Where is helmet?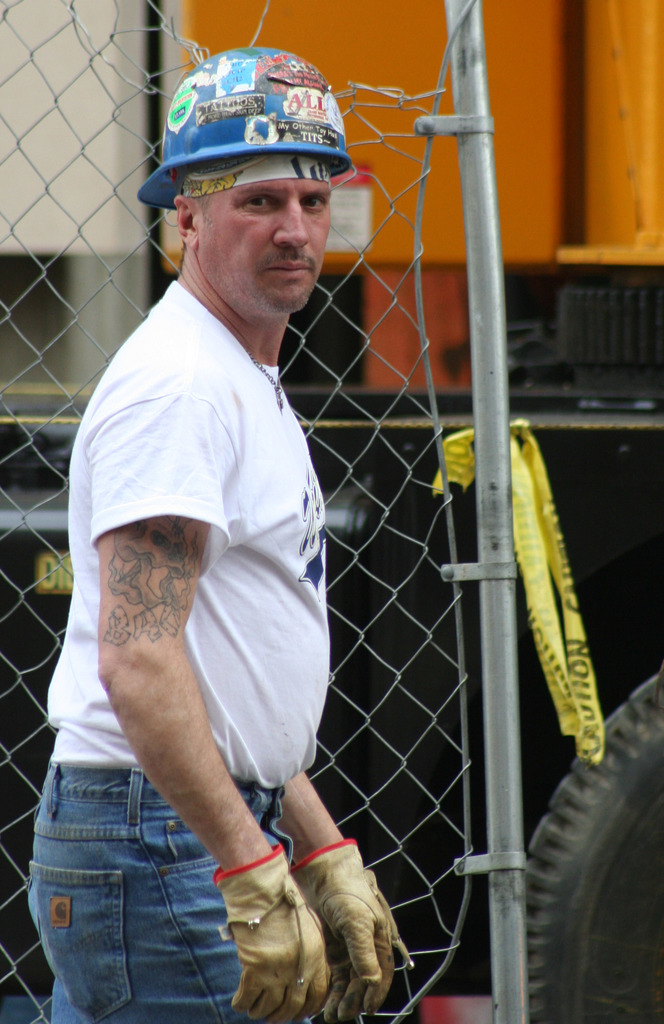
box=[161, 50, 350, 221].
